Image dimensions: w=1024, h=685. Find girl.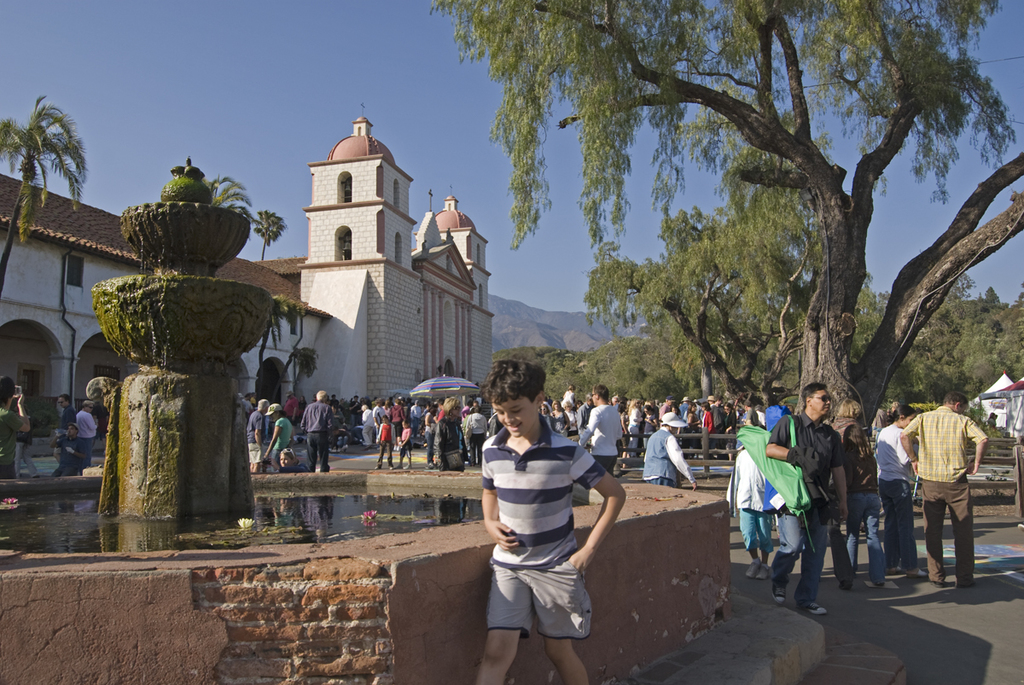
BBox(394, 421, 416, 469).
